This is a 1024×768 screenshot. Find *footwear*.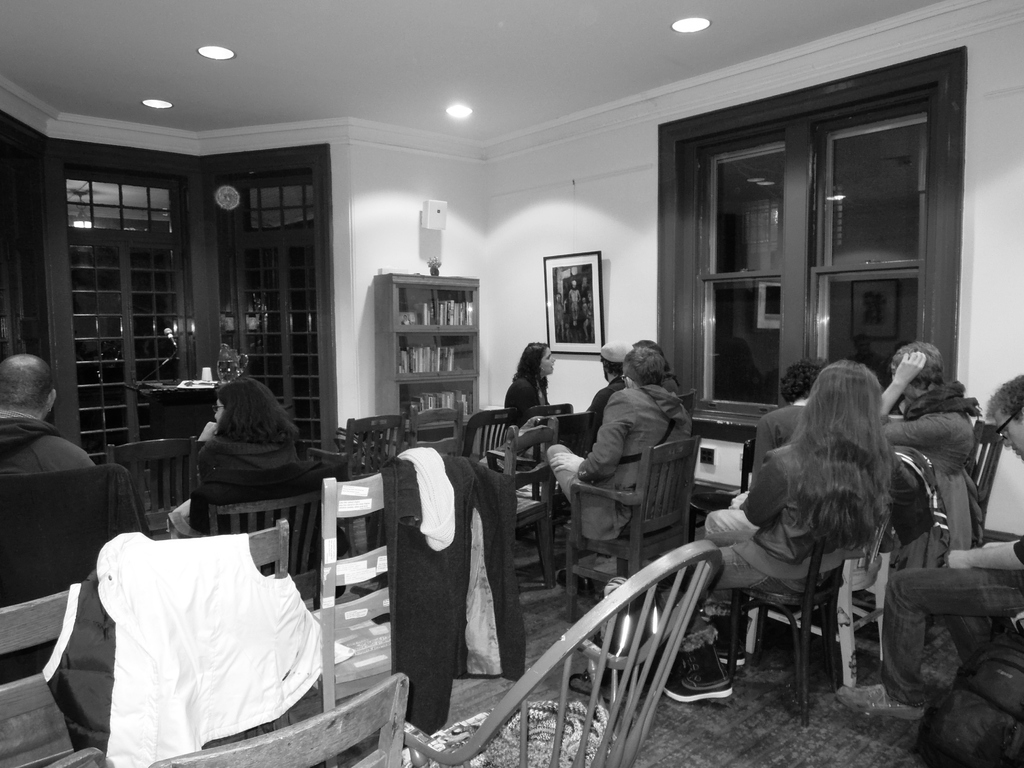
Bounding box: (838, 684, 922, 721).
